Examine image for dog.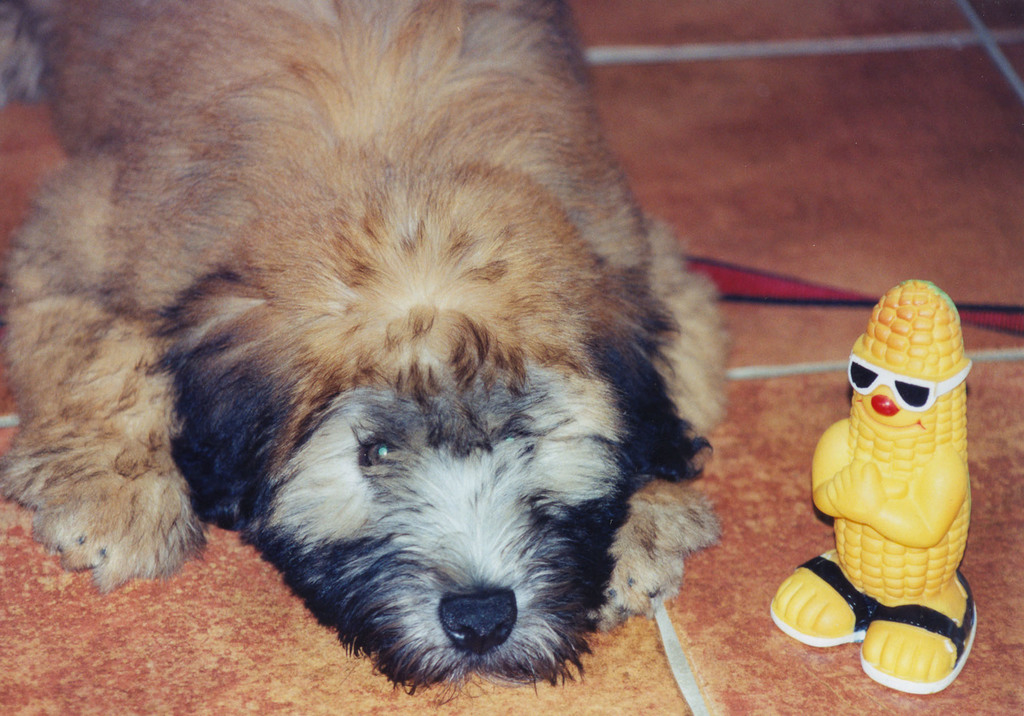
Examination result: Rect(0, 0, 741, 707).
